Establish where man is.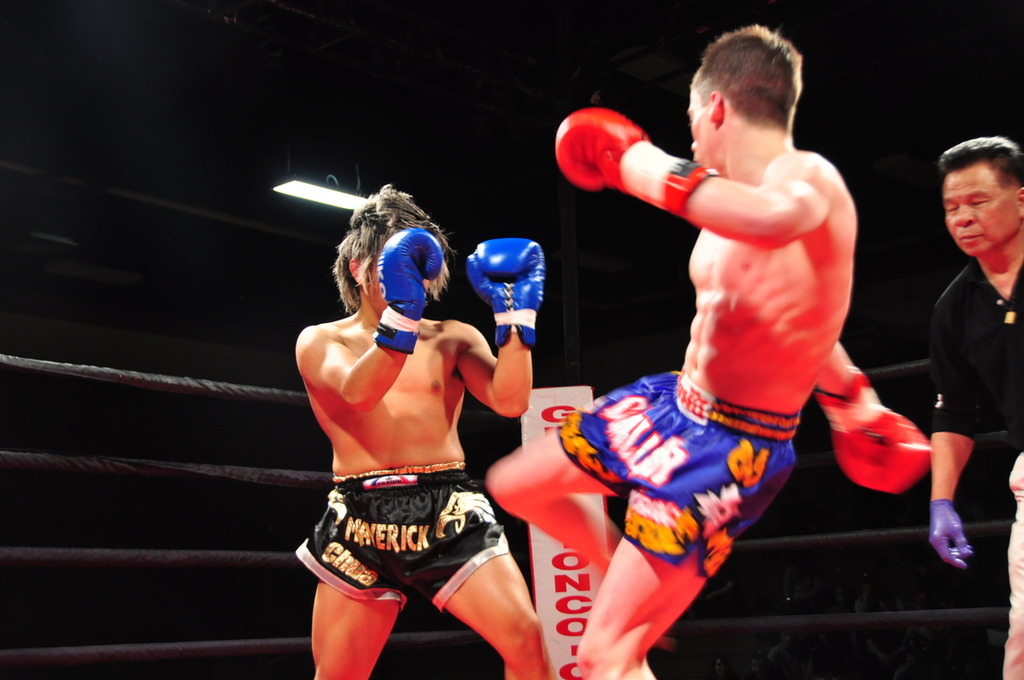
Established at x1=284 y1=236 x2=541 y2=661.
